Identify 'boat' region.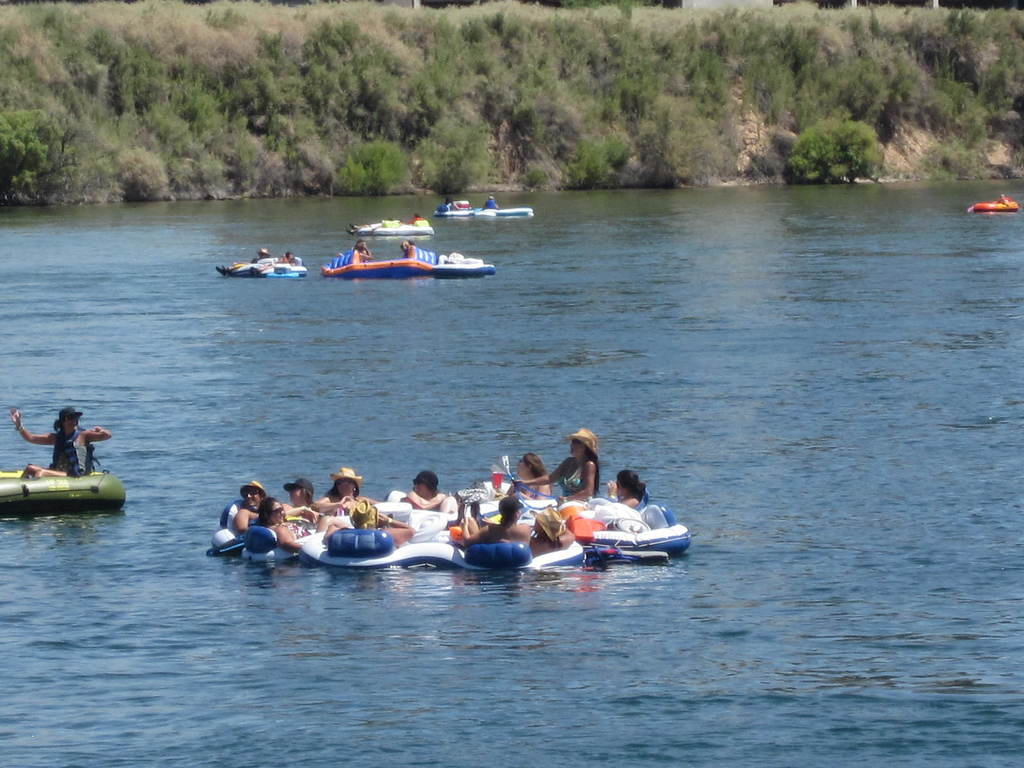
Region: select_region(356, 218, 435, 234).
